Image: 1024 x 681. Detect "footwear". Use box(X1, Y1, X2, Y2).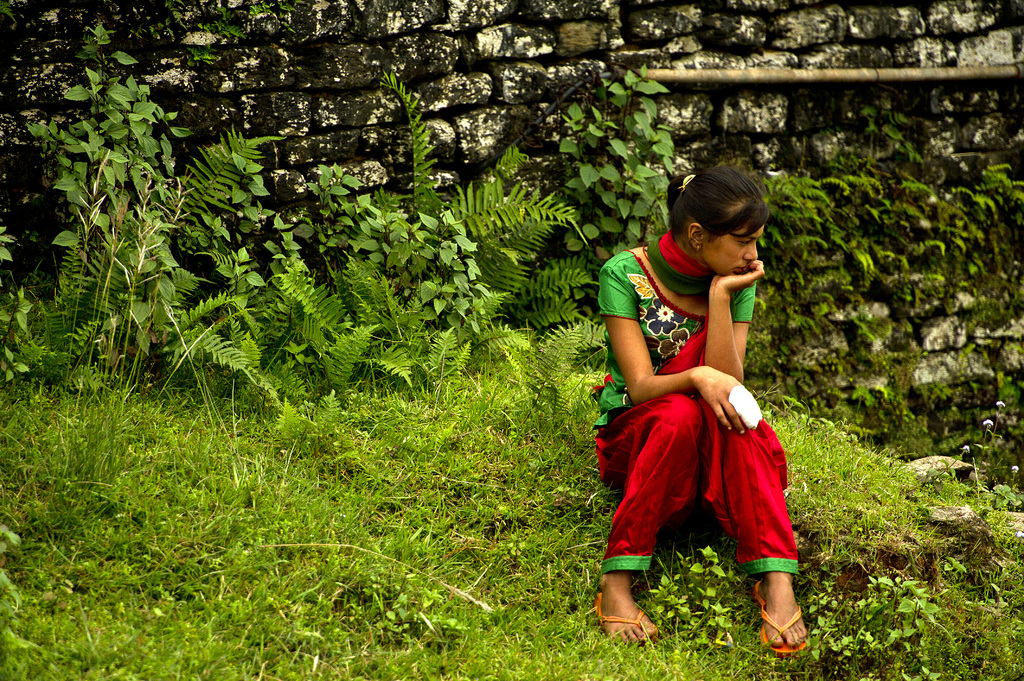
box(753, 577, 808, 659).
